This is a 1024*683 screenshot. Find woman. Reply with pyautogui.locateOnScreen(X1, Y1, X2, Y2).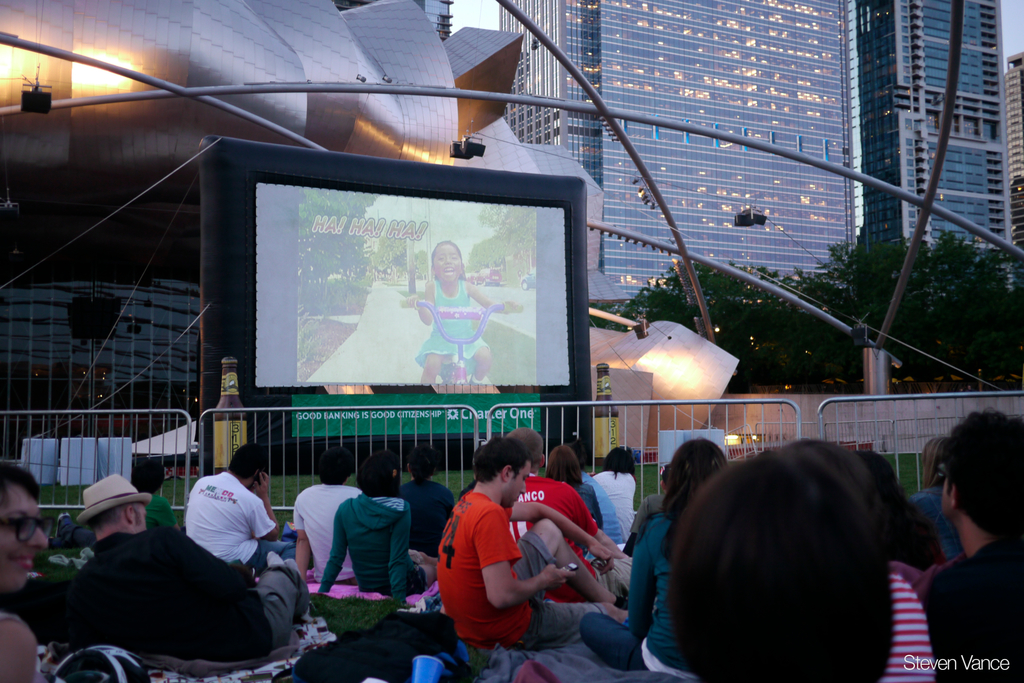
pyautogui.locateOnScreen(594, 447, 648, 550).
